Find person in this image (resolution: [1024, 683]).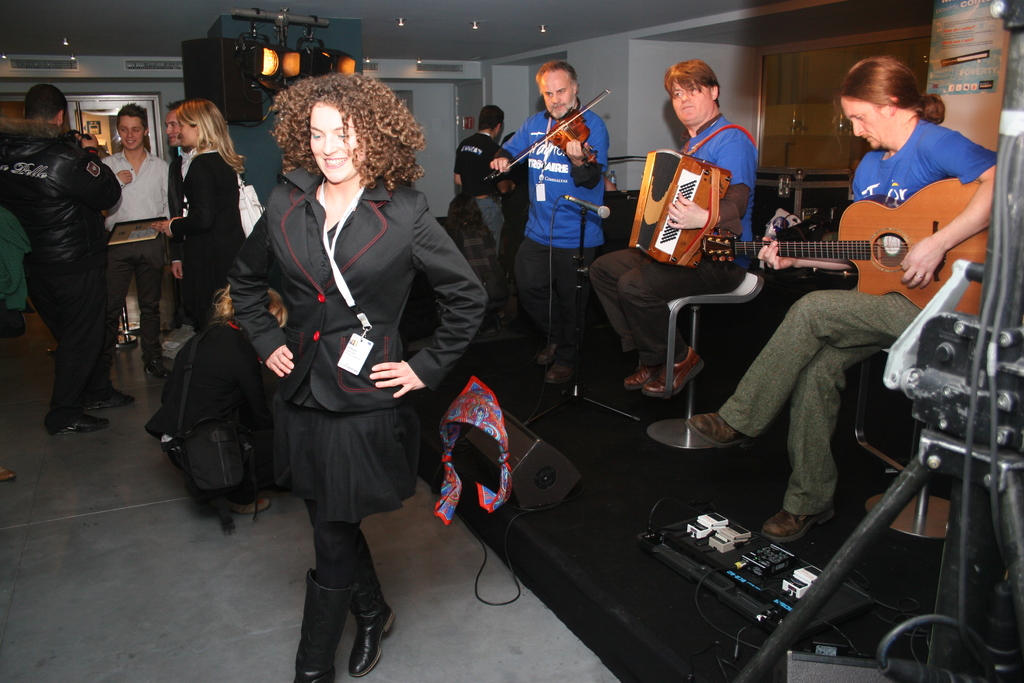
[441,186,502,258].
